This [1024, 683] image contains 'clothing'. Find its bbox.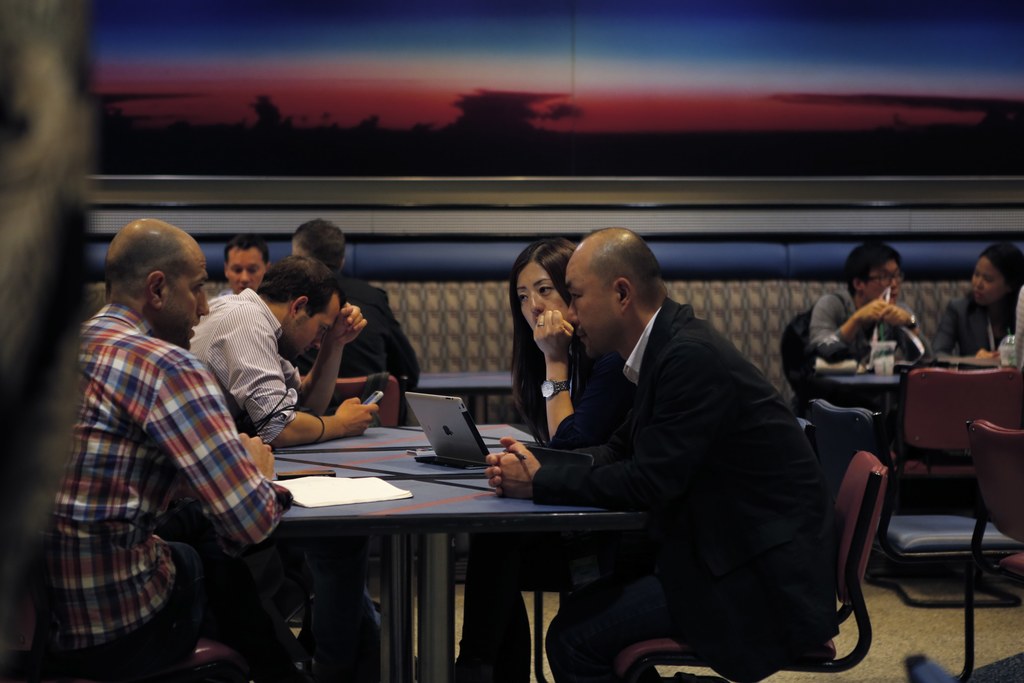
select_region(191, 285, 301, 443).
